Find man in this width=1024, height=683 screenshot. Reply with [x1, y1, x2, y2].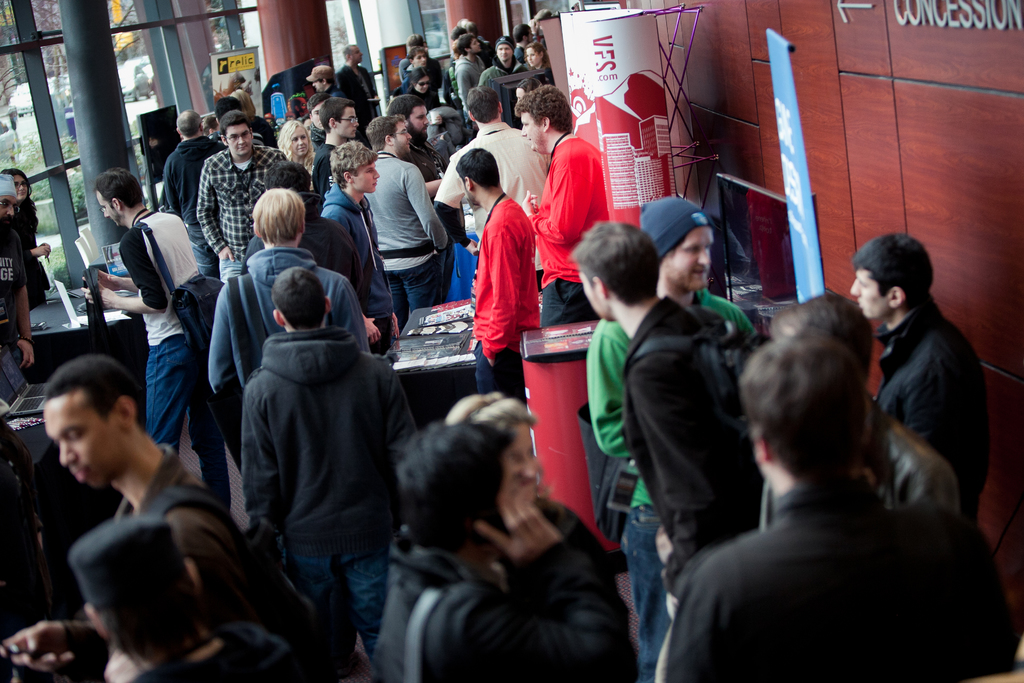
[515, 76, 615, 331].
